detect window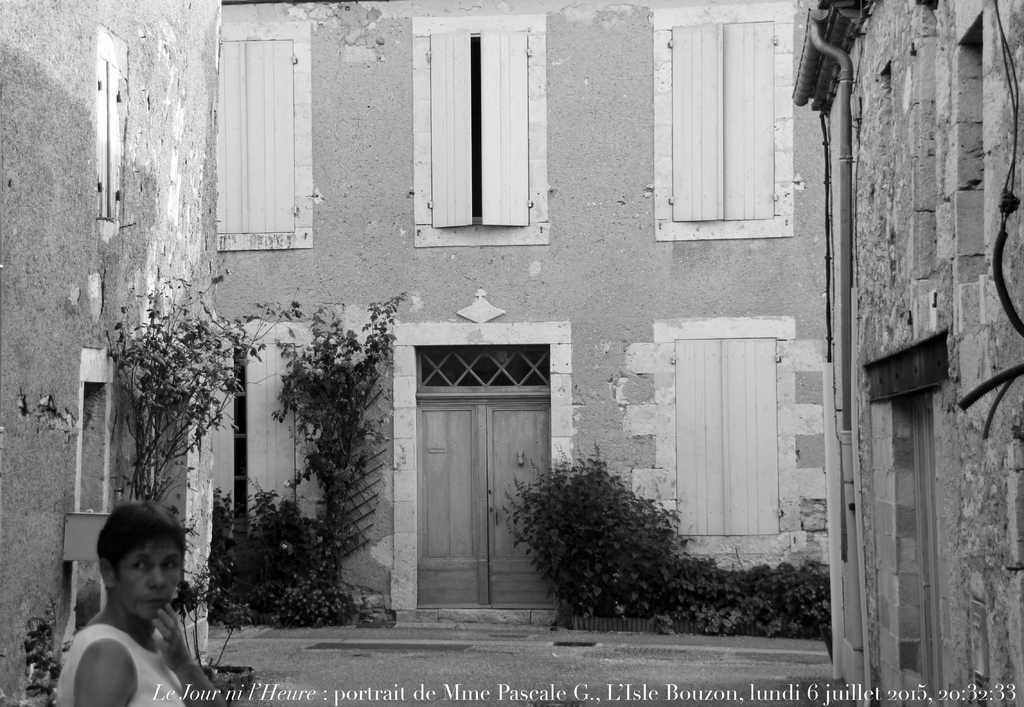
bbox(655, 6, 794, 246)
